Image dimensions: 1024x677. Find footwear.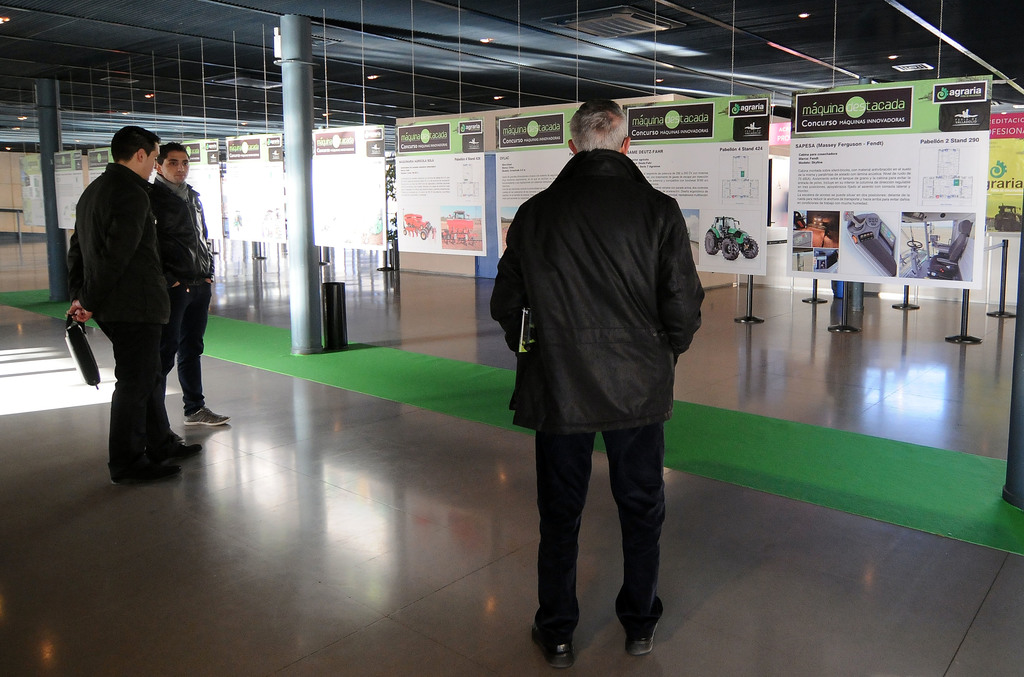
rect(184, 411, 230, 425).
